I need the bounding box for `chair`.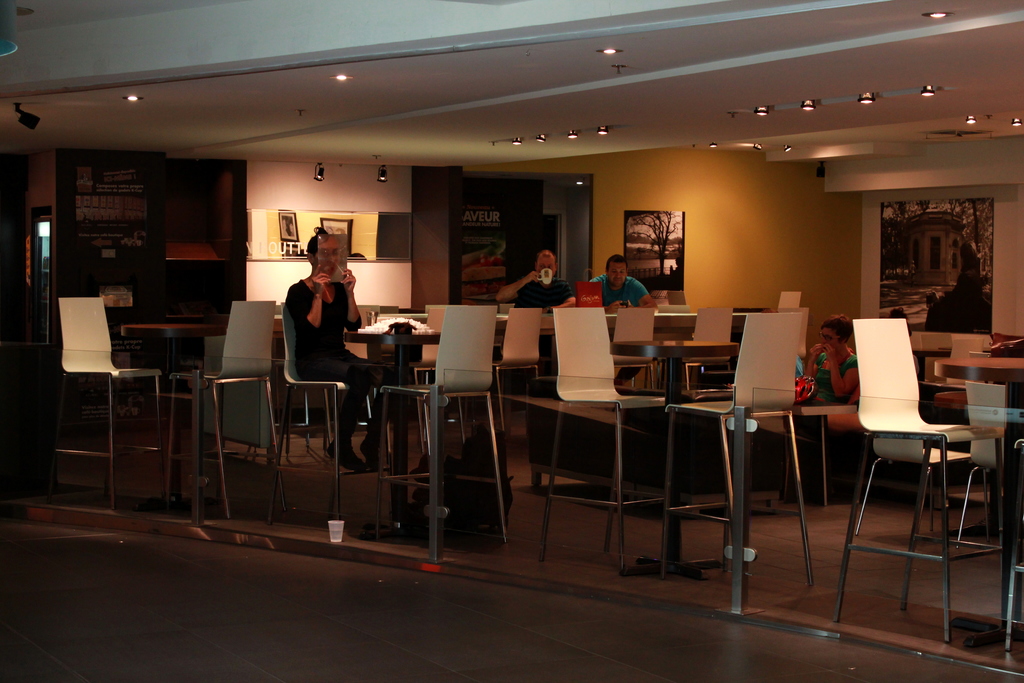
Here it is: 956, 379, 1013, 553.
